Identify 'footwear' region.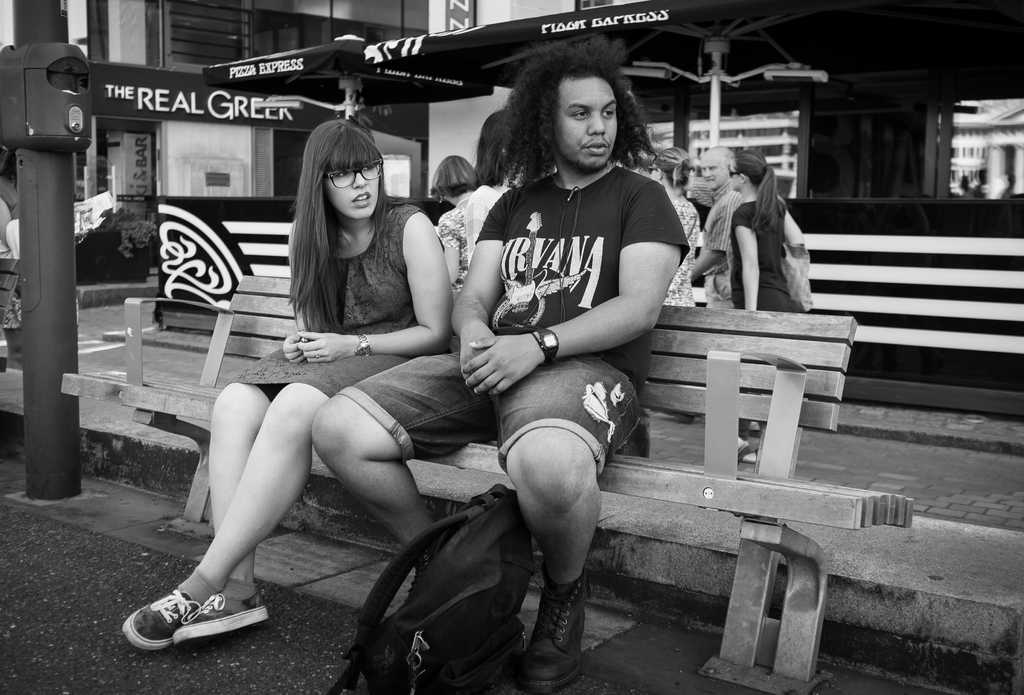
Region: region(404, 547, 435, 593).
